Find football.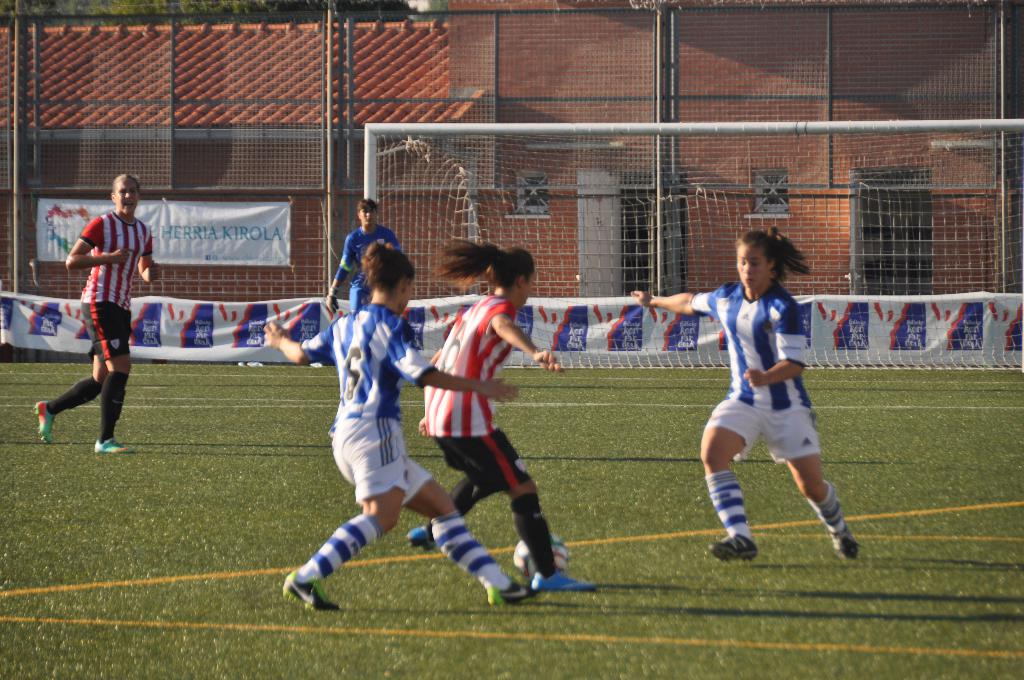
l=511, t=528, r=571, b=585.
